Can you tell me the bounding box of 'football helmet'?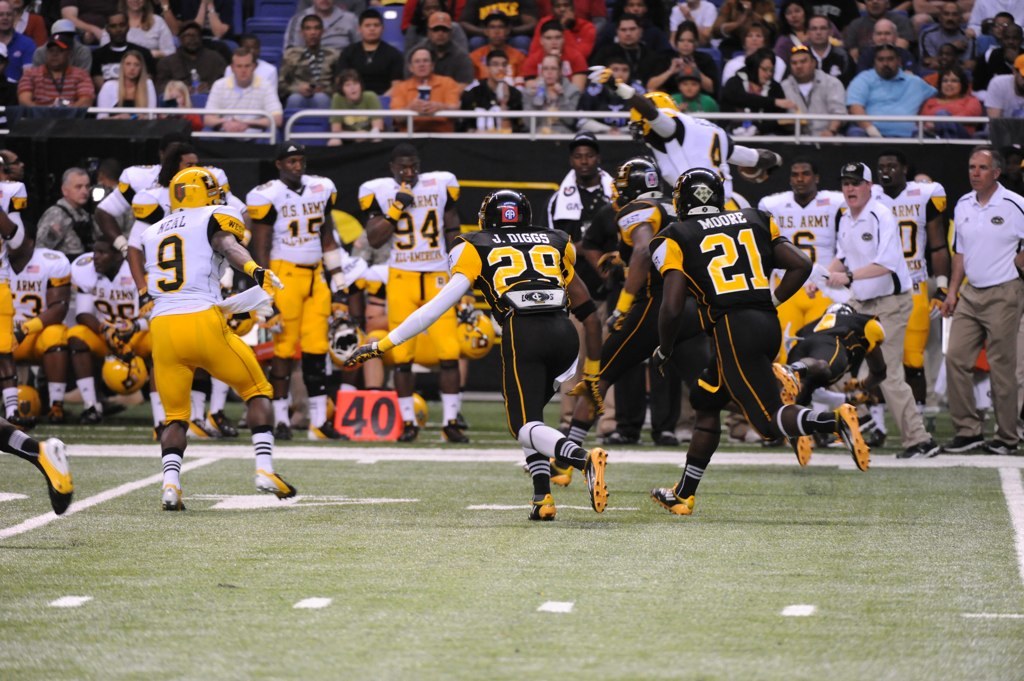
pyautogui.locateOnScreen(666, 164, 727, 217).
